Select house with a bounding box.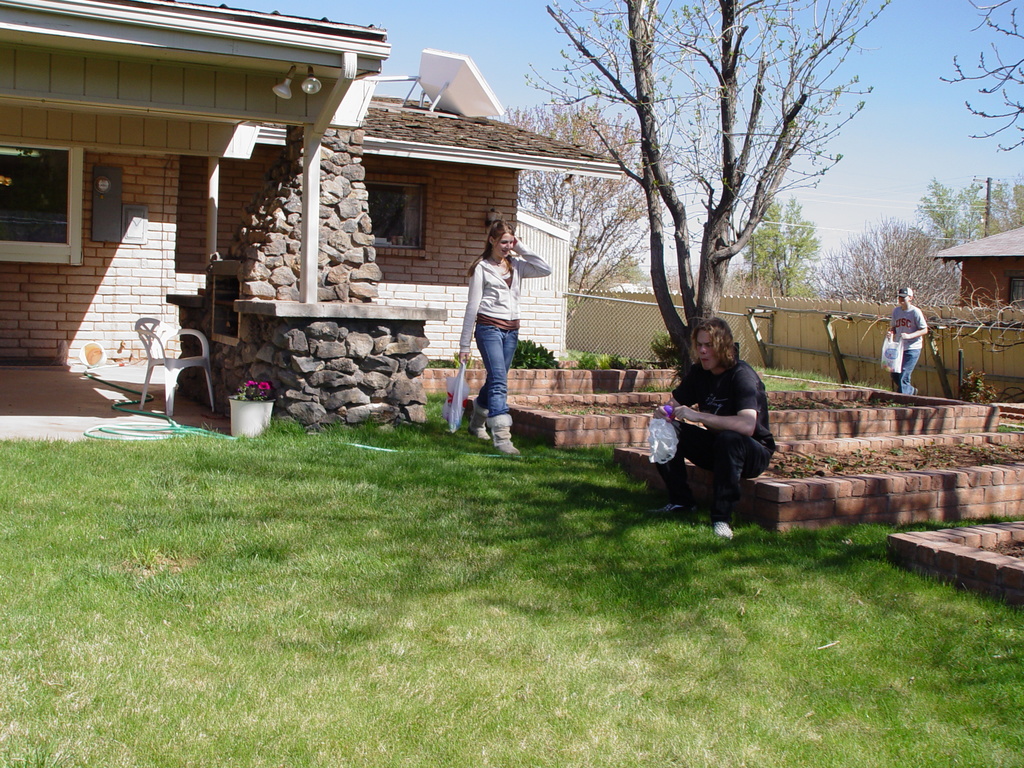
(x1=0, y1=0, x2=636, y2=458).
